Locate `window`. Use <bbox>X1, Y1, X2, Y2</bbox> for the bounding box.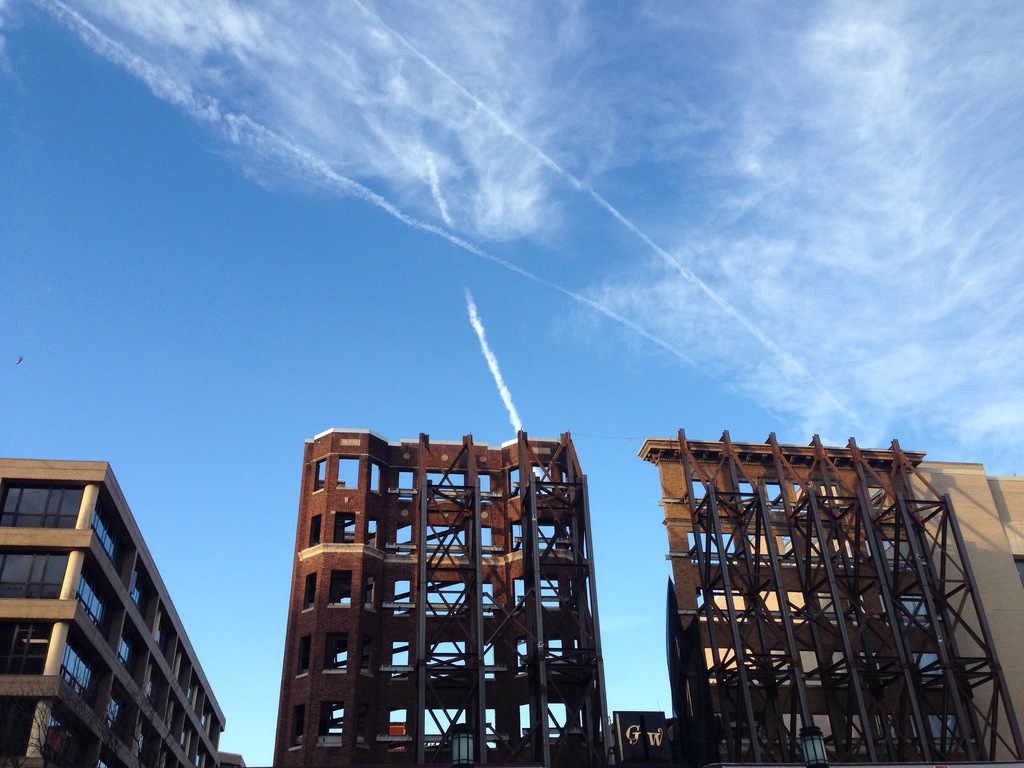
<bbox>101, 683, 126, 742</bbox>.
